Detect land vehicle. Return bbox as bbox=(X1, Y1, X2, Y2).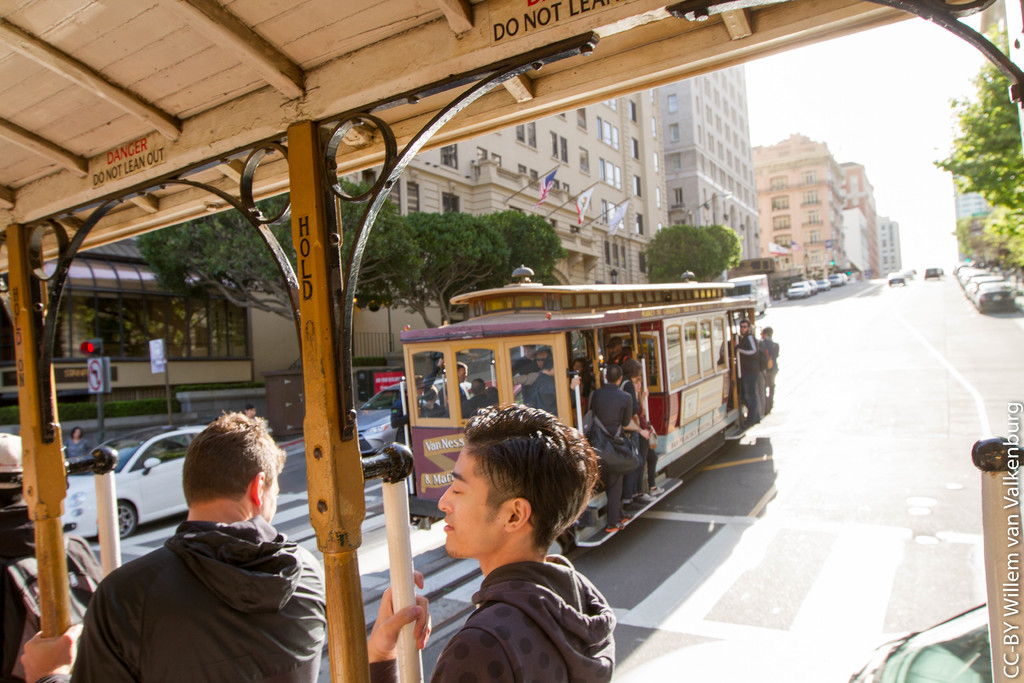
bbox=(384, 282, 792, 575).
